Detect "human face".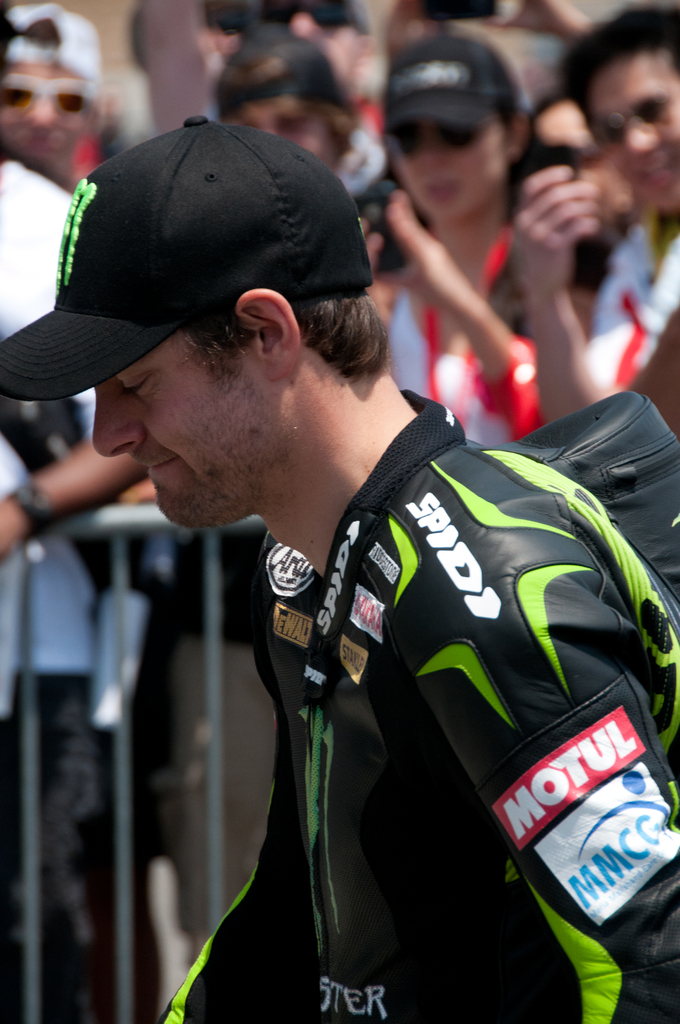
Detected at locate(90, 325, 259, 527).
